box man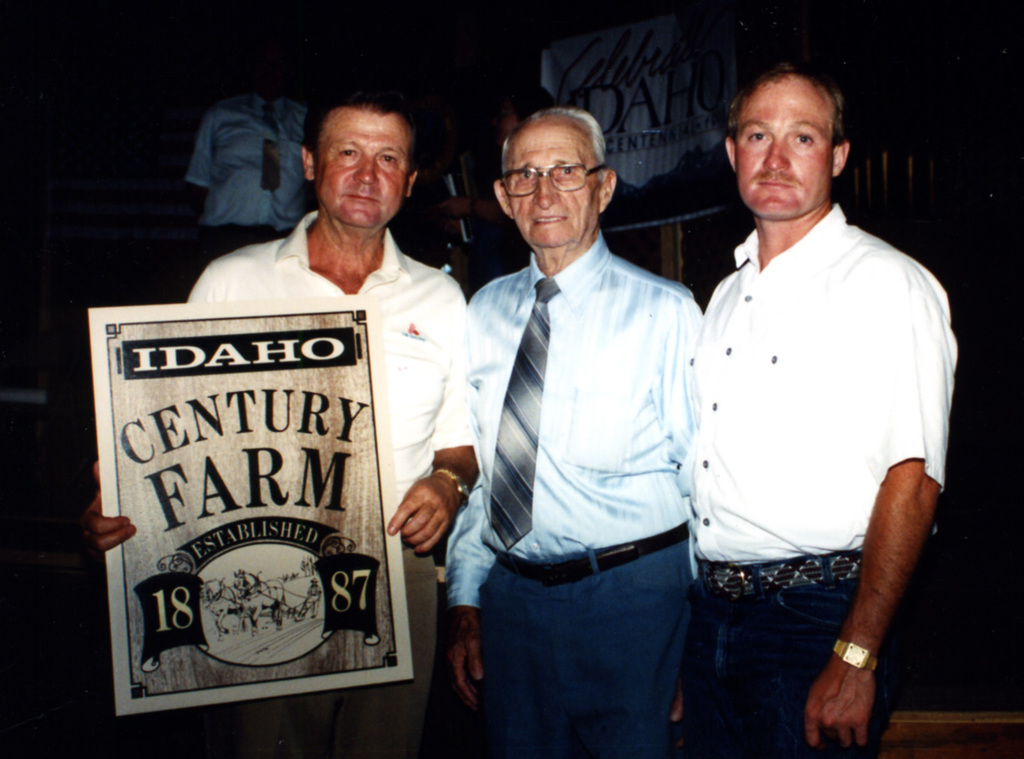
{"x1": 83, "y1": 90, "x2": 482, "y2": 758}
